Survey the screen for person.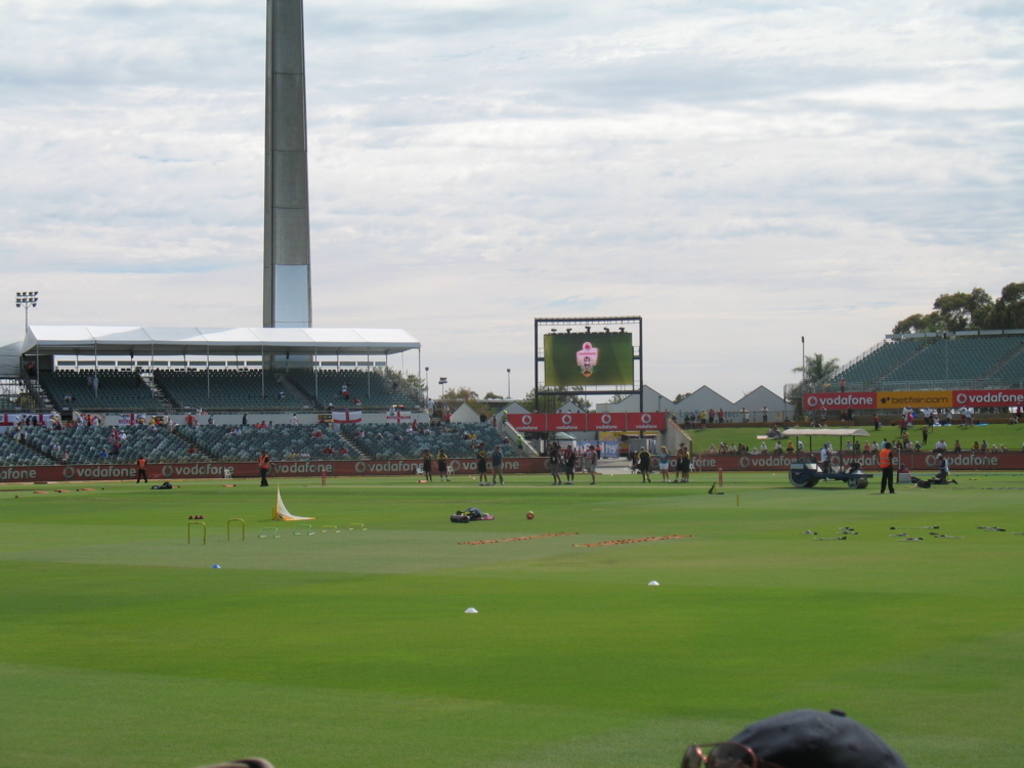
Survey found: [x1=844, y1=435, x2=925, y2=451].
